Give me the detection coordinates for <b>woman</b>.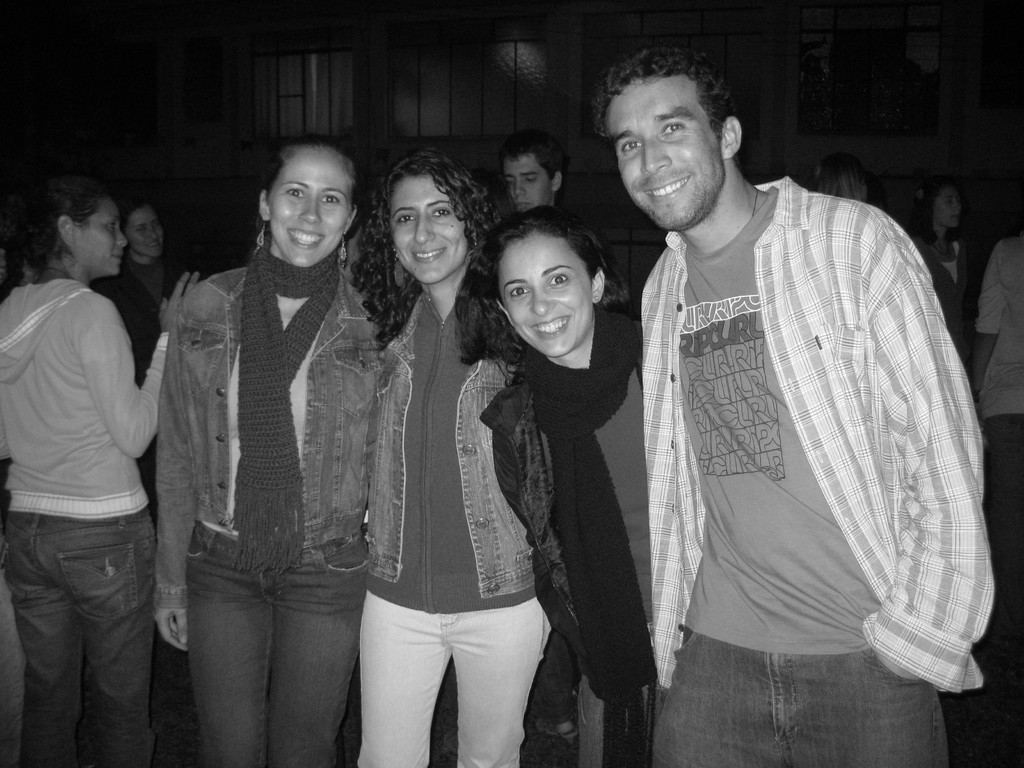
{"left": 812, "top": 148, "right": 872, "bottom": 208}.
